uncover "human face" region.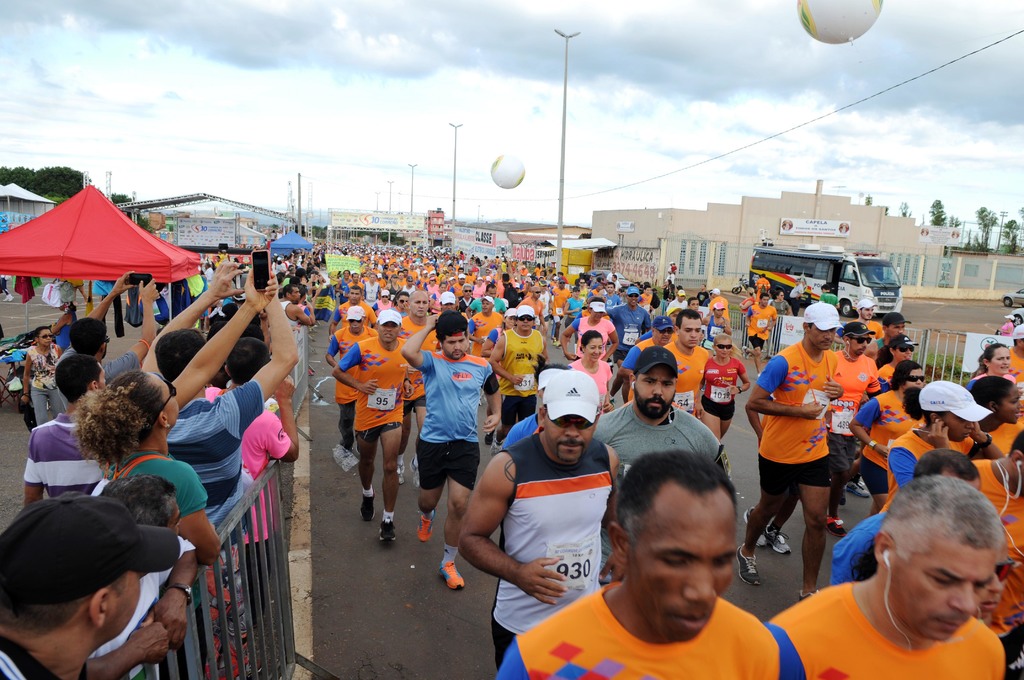
Uncovered: l=349, t=321, r=364, b=335.
